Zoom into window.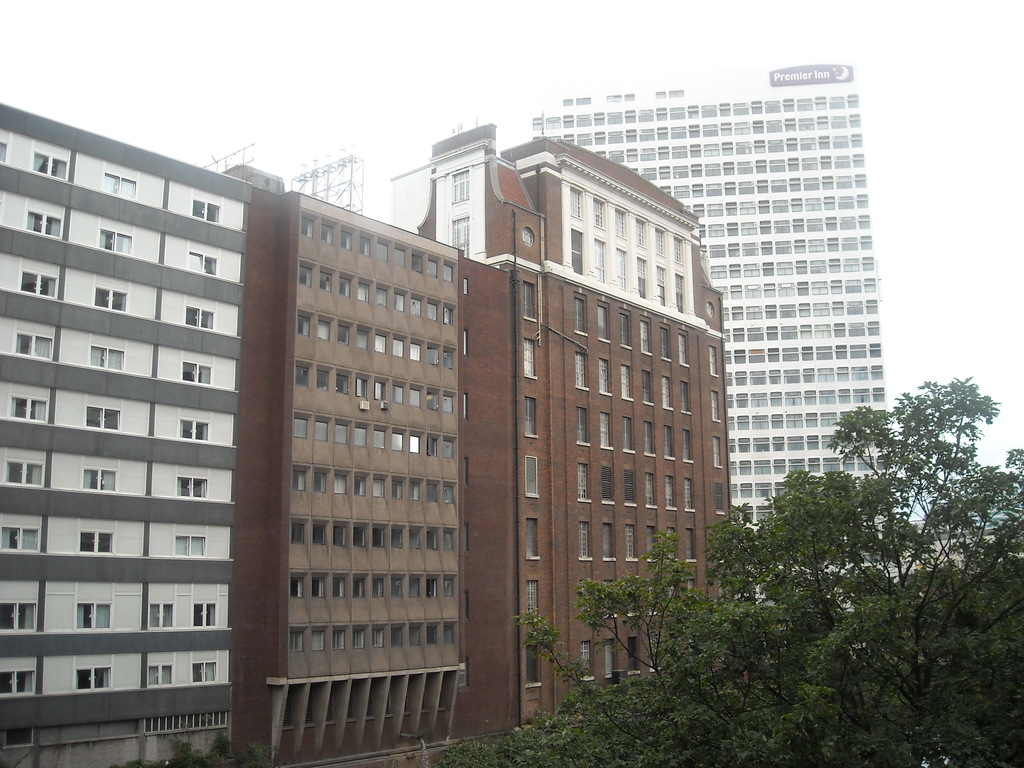
Zoom target: [80,468,113,493].
